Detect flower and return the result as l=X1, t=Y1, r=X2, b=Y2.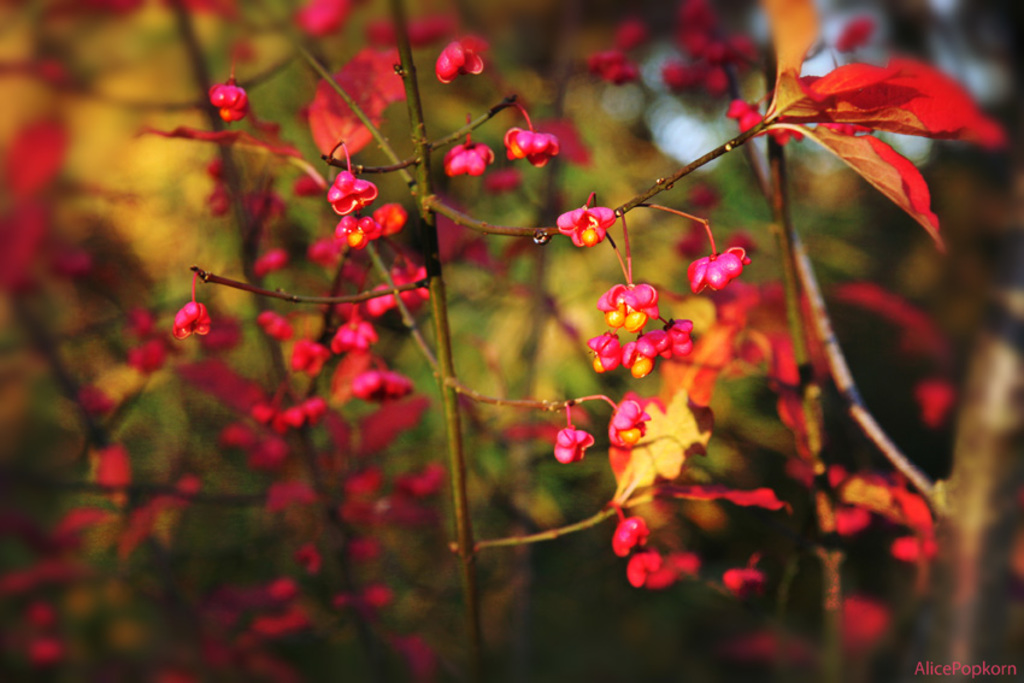
l=654, t=319, r=692, b=360.
